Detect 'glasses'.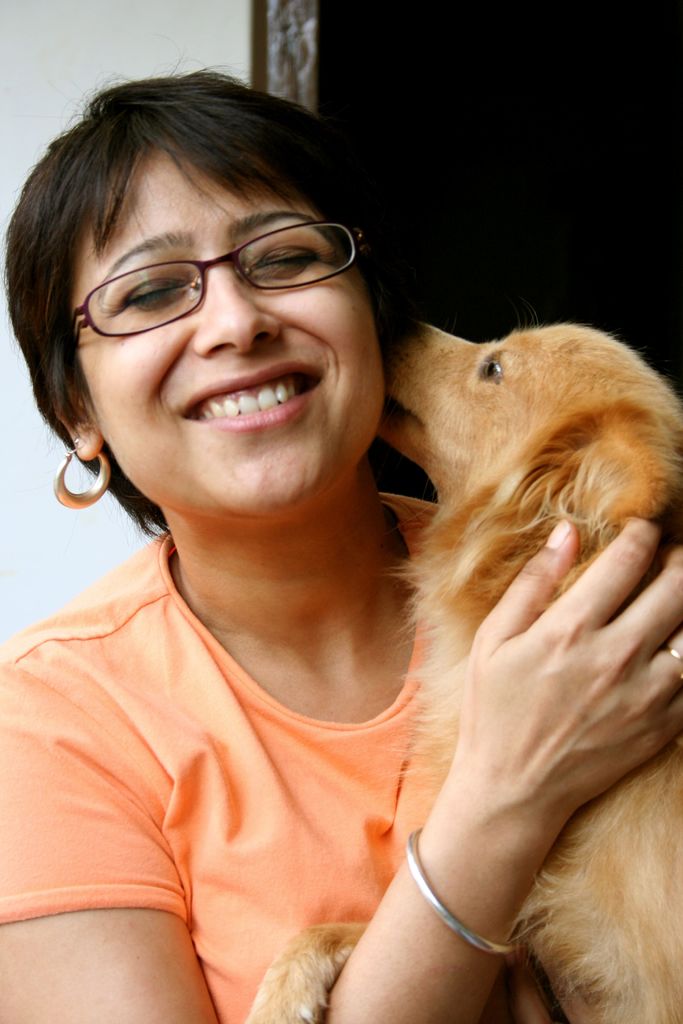
Detected at region(63, 215, 363, 321).
